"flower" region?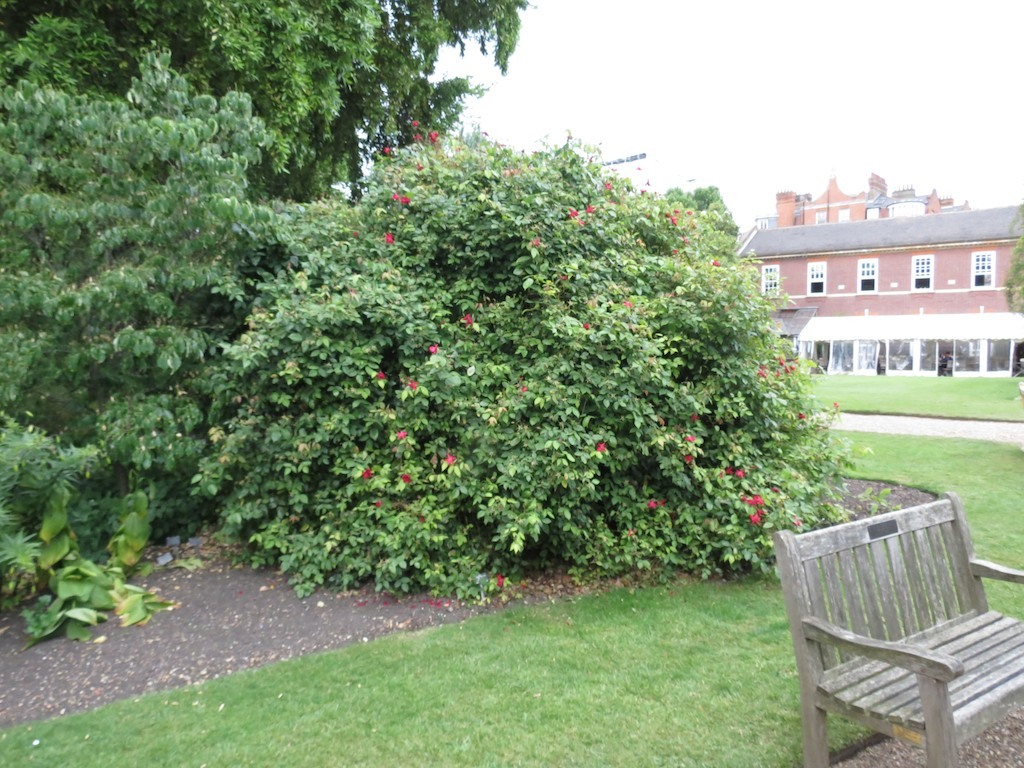
[left=742, top=506, right=767, bottom=524]
